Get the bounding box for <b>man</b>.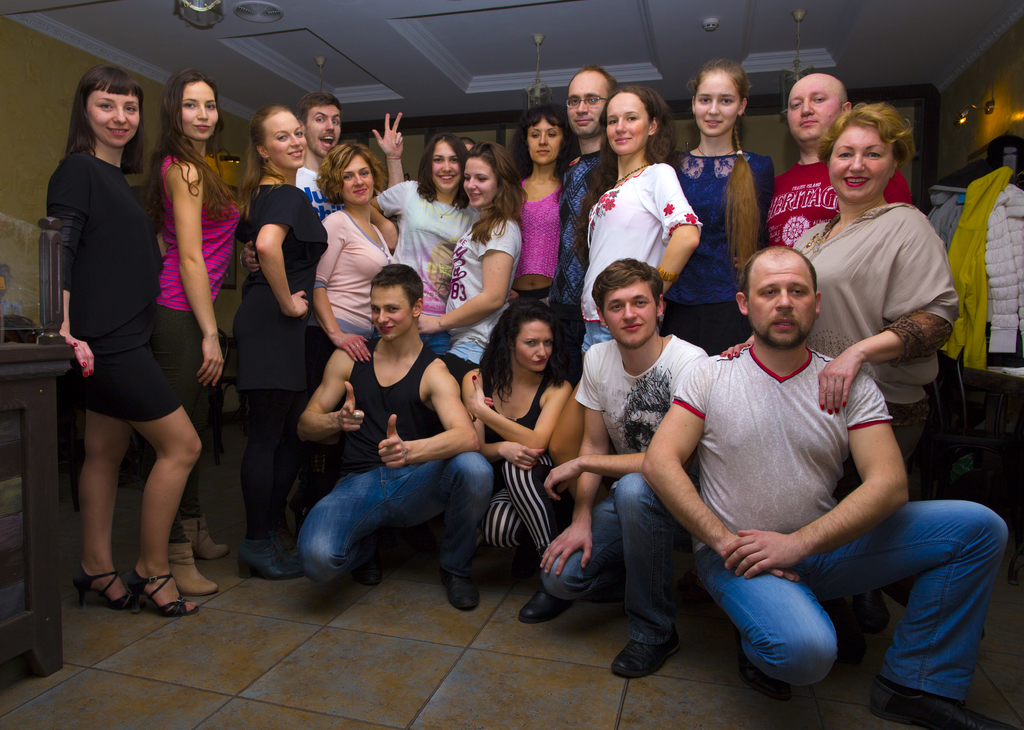
(545,262,708,676).
